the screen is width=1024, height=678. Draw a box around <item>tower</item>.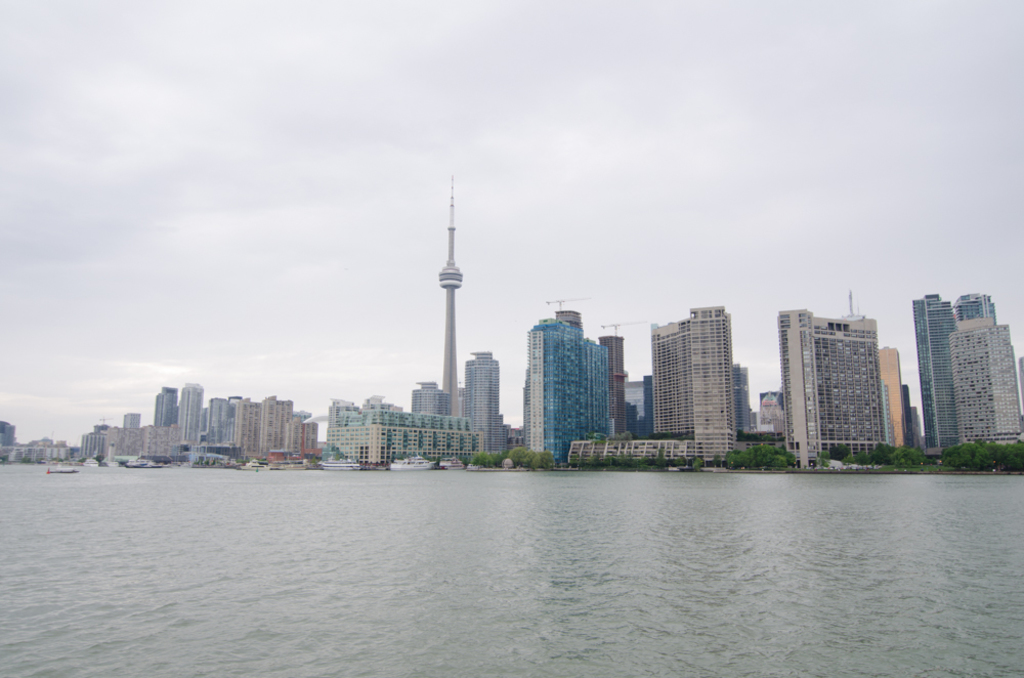
x1=435, y1=175, x2=465, y2=416.
